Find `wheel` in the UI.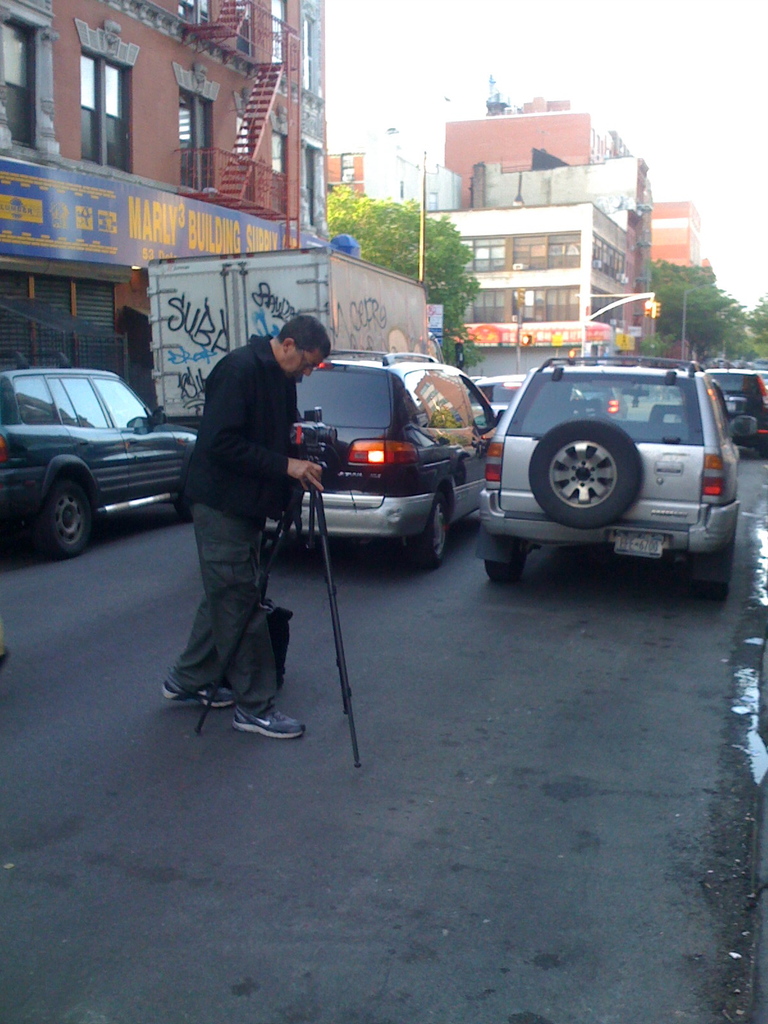
UI element at Rect(479, 552, 532, 581).
